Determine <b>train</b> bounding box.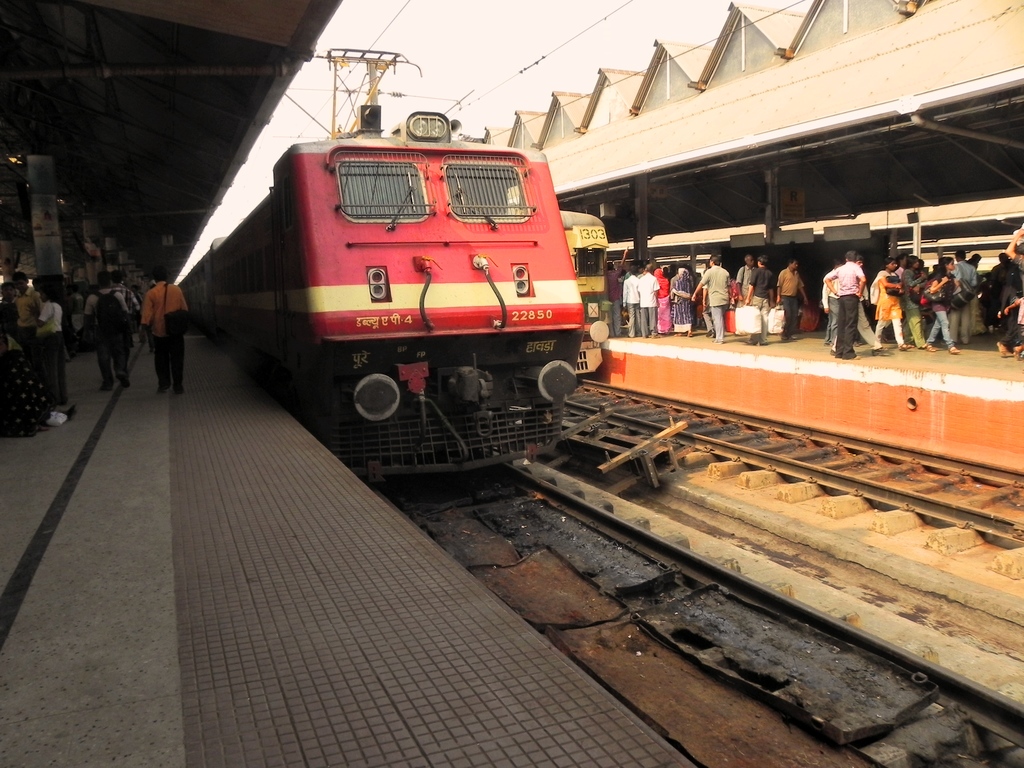
Determined: l=561, t=211, r=609, b=373.
